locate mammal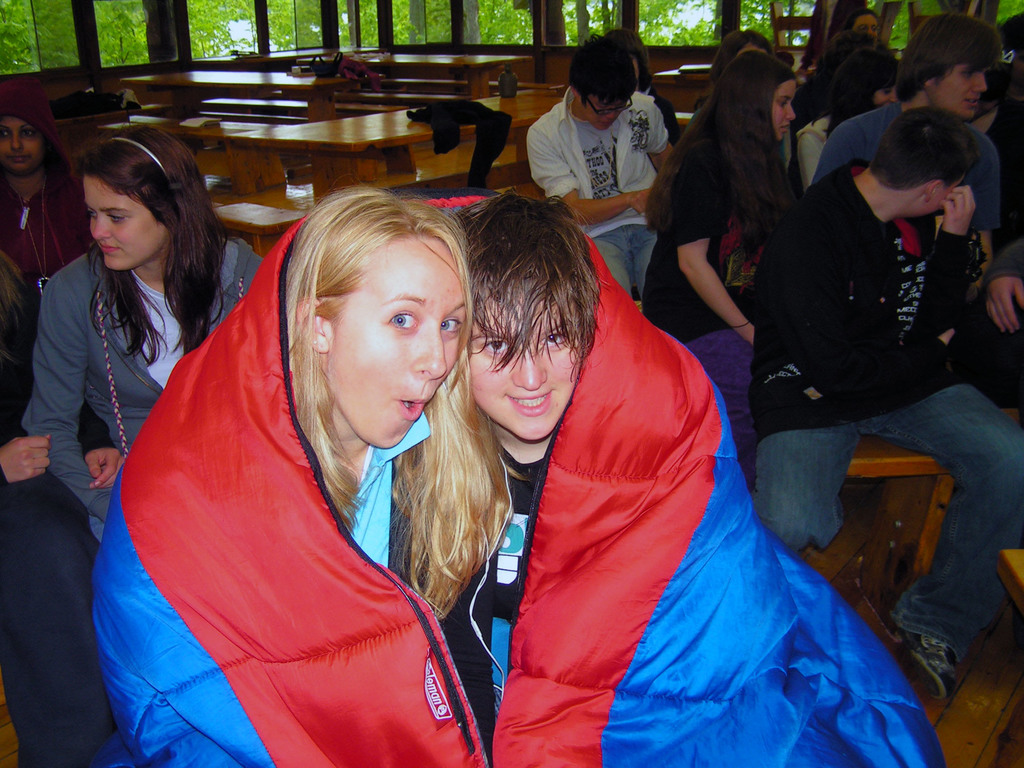
(0,81,91,309)
